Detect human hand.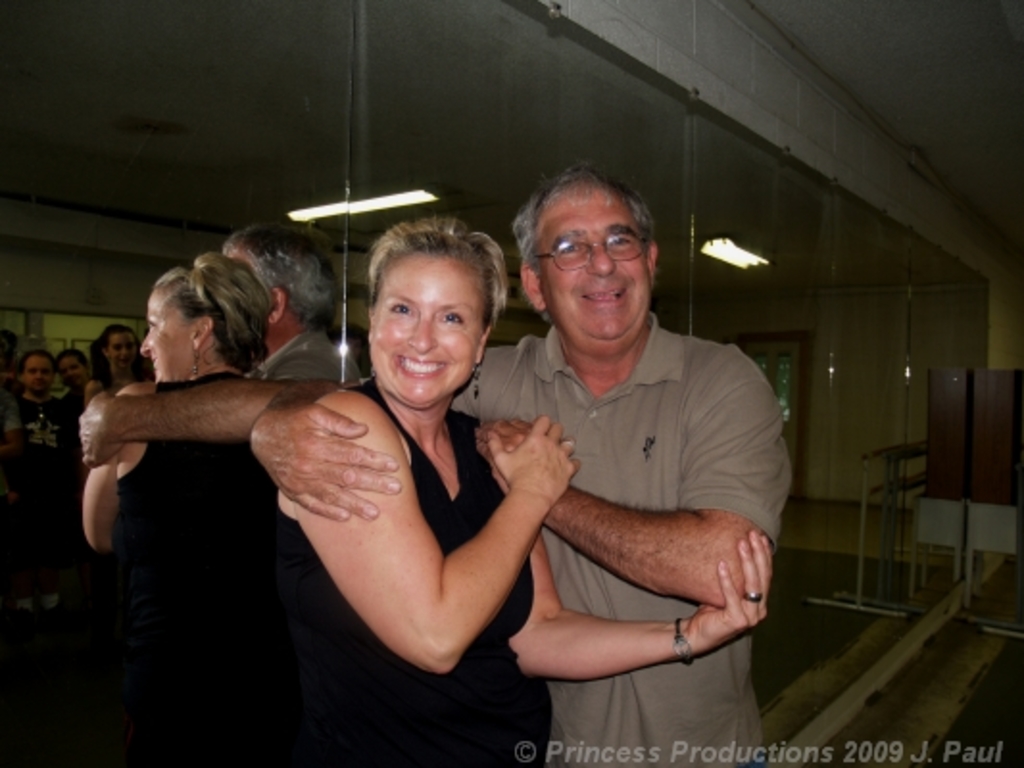
Detected at Rect(246, 401, 402, 522).
